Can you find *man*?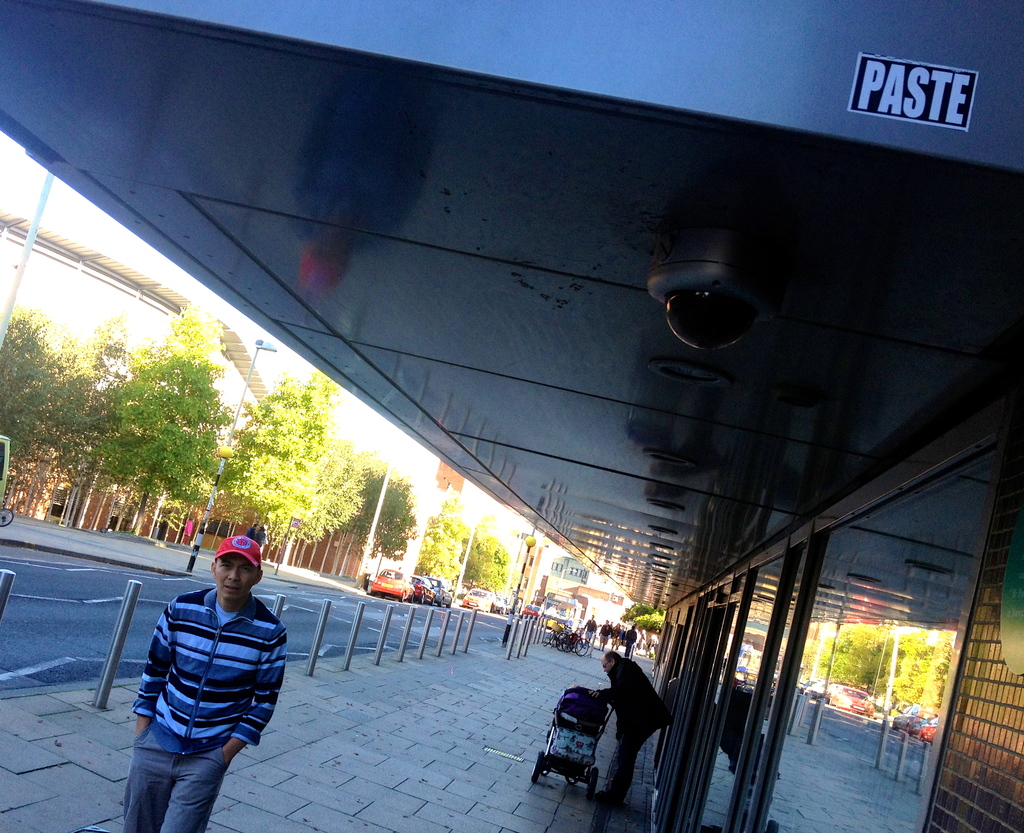
Yes, bounding box: [x1=623, y1=626, x2=637, y2=656].
